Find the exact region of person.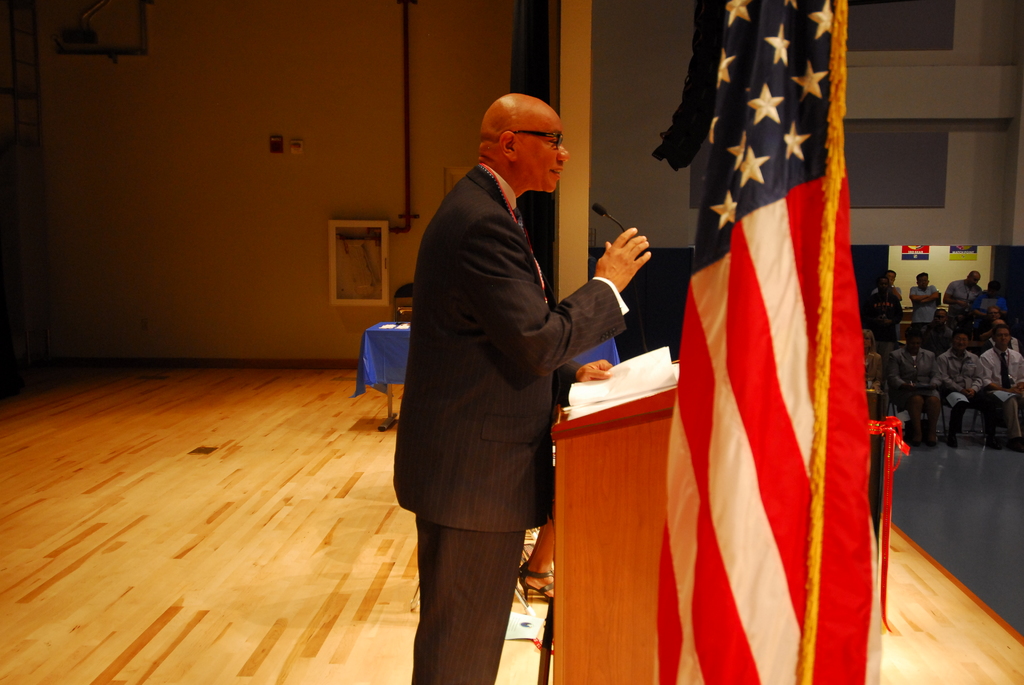
Exact region: 872/271/902/343.
